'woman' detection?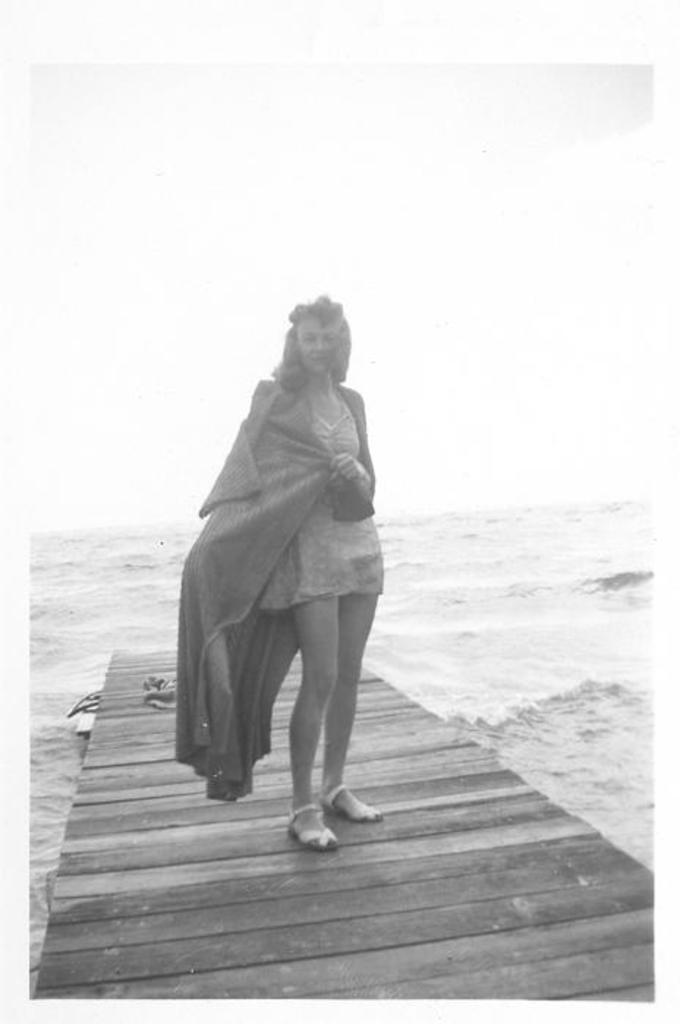
crop(169, 284, 399, 848)
